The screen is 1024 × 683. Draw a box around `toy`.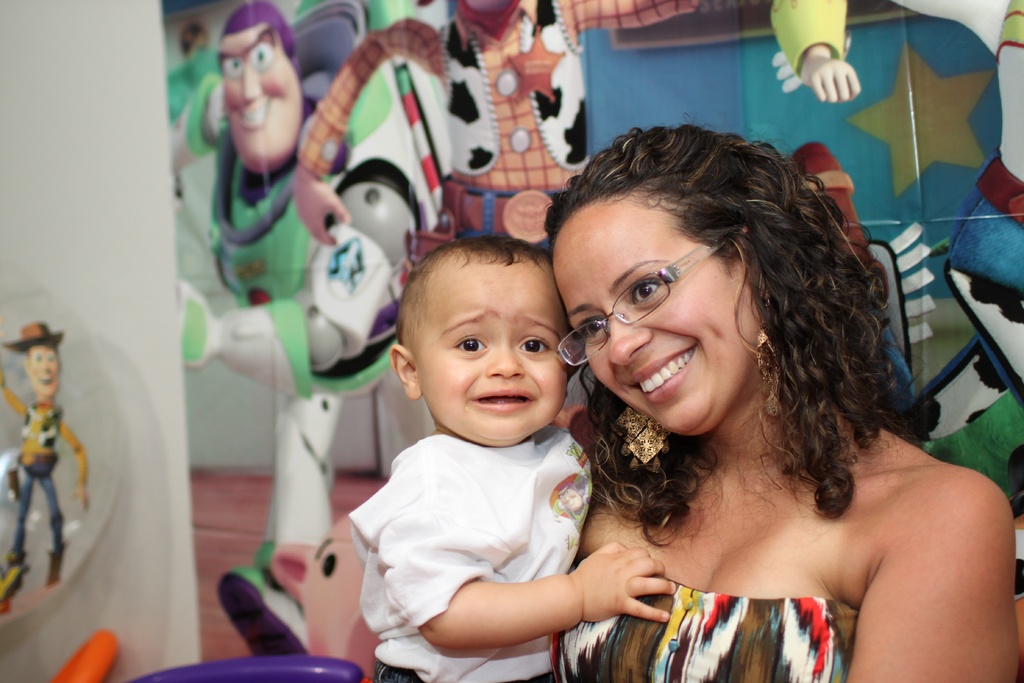
274/508/383/682.
